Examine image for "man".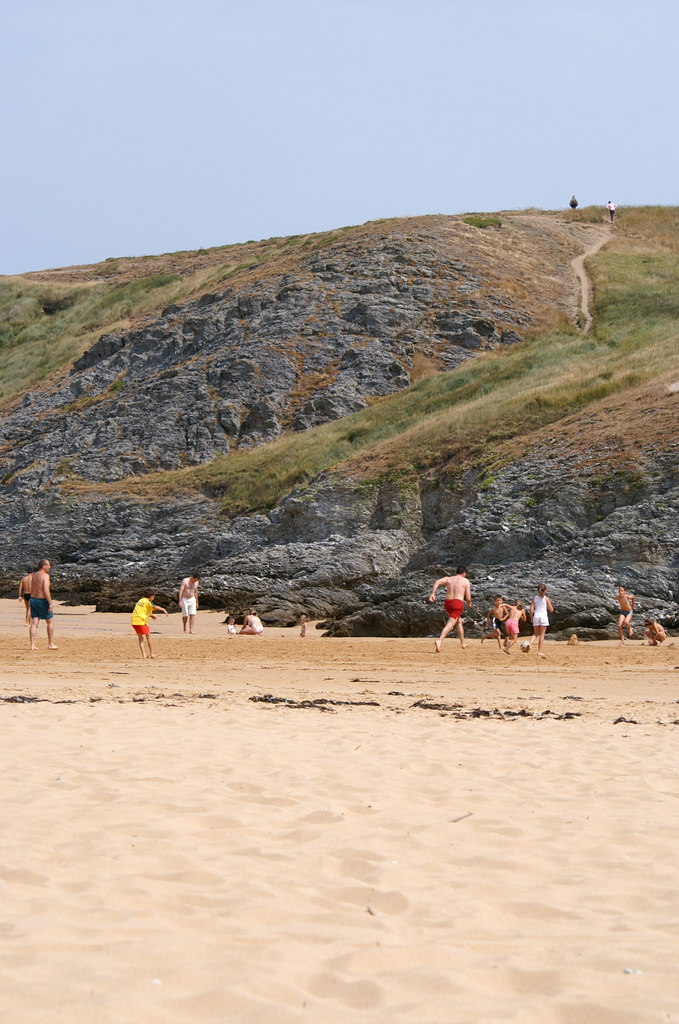
Examination result: bbox=[430, 568, 477, 647].
